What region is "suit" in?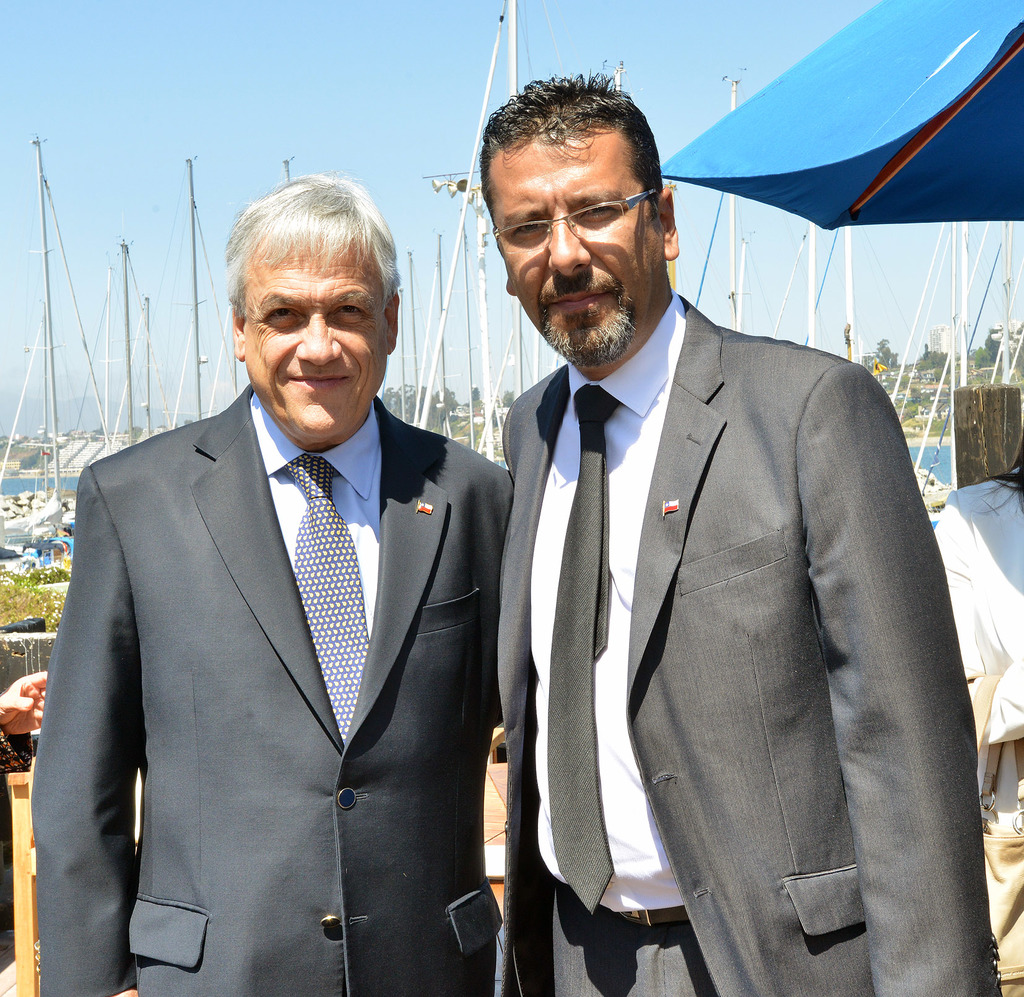
[496,285,1002,996].
